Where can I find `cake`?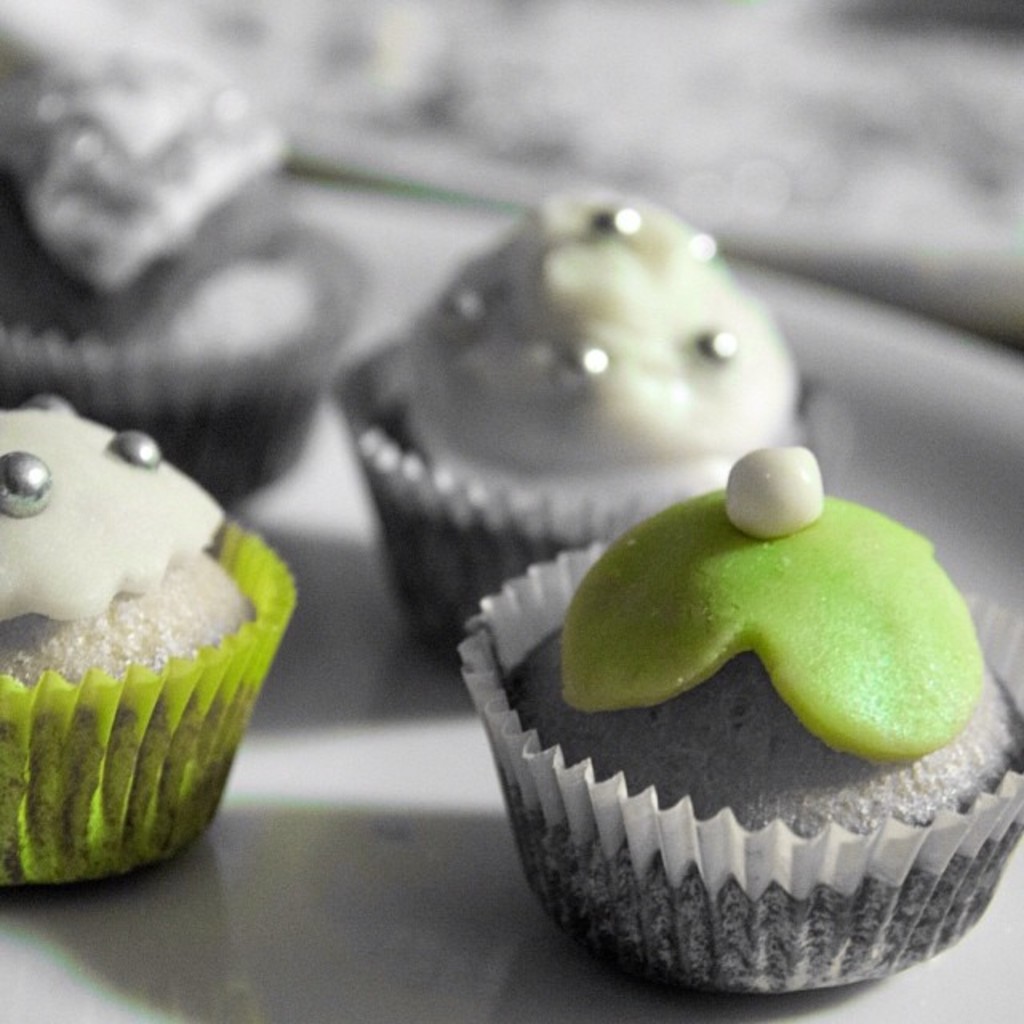
You can find it at 467, 456, 1014, 1018.
